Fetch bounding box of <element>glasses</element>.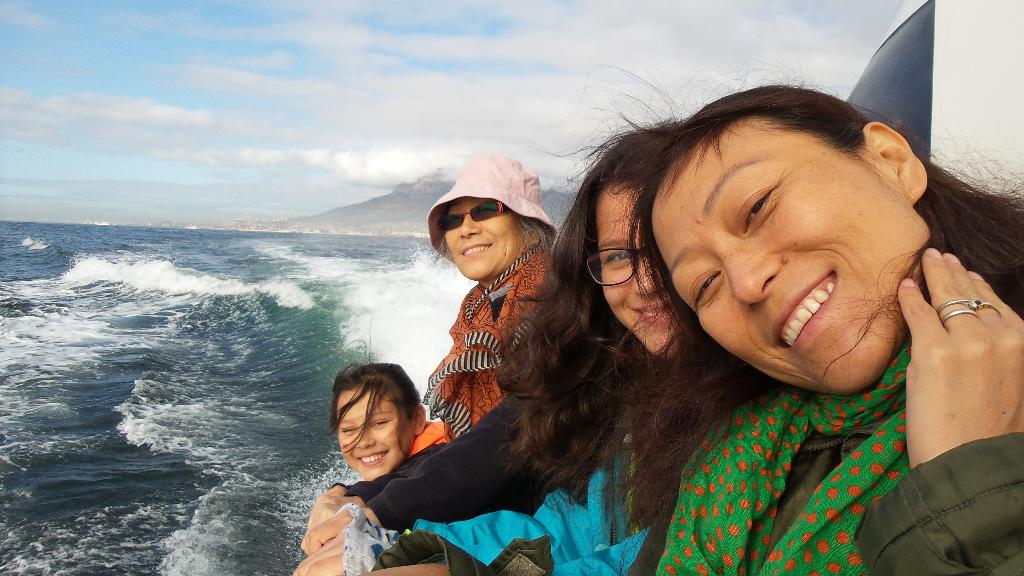
Bbox: crop(582, 243, 657, 291).
